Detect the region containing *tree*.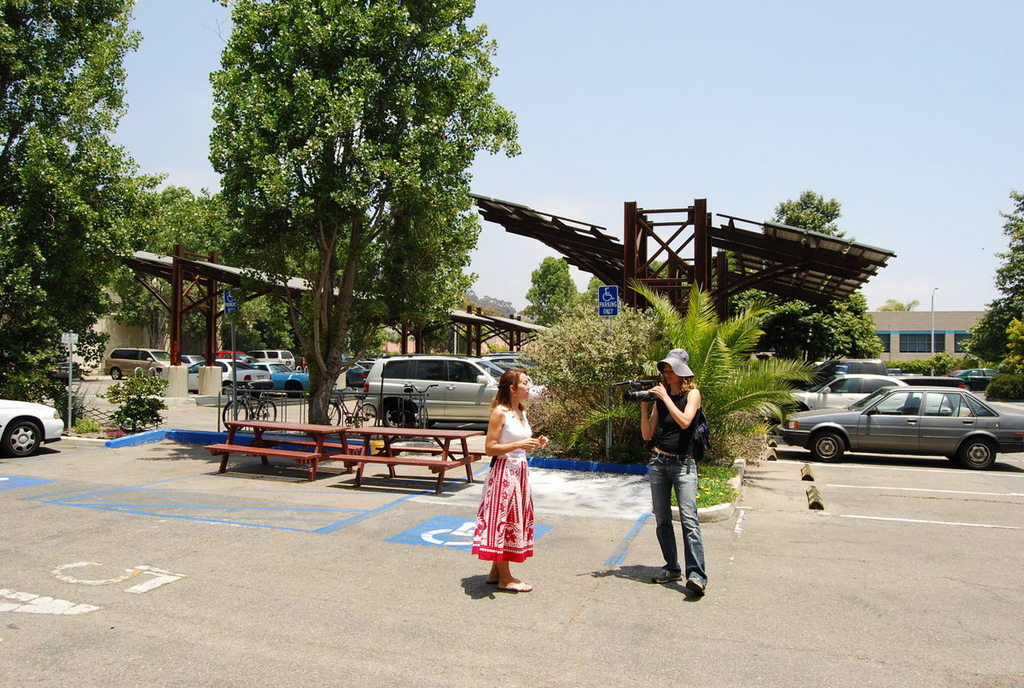
detection(0, 0, 150, 423).
